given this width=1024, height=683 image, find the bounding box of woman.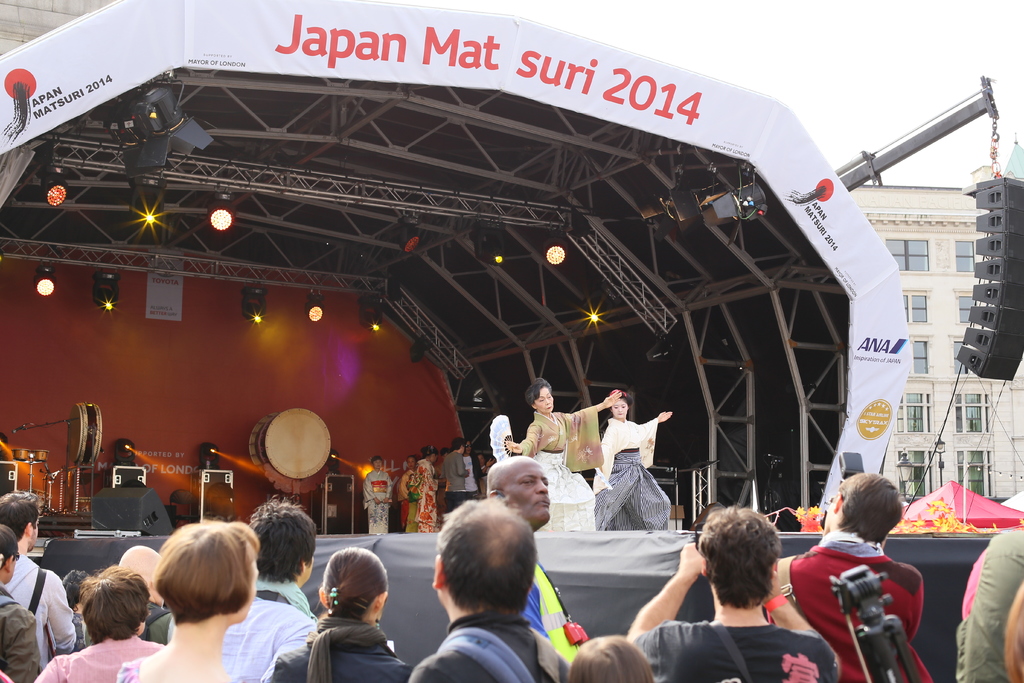
bbox(586, 389, 675, 531).
